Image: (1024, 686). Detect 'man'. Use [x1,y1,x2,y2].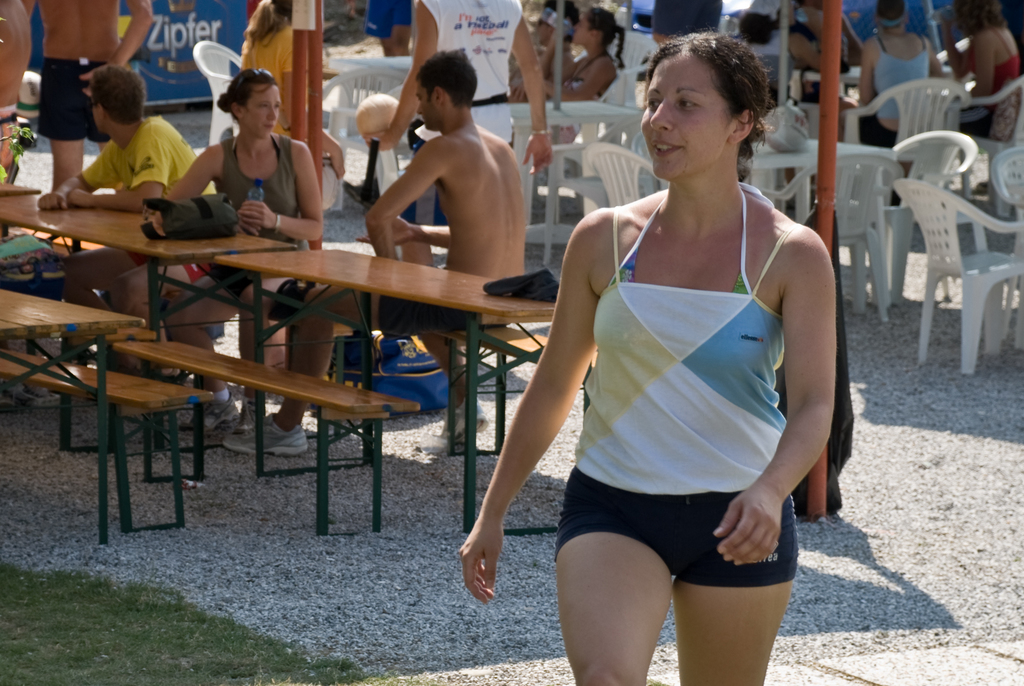
[228,51,527,453].
